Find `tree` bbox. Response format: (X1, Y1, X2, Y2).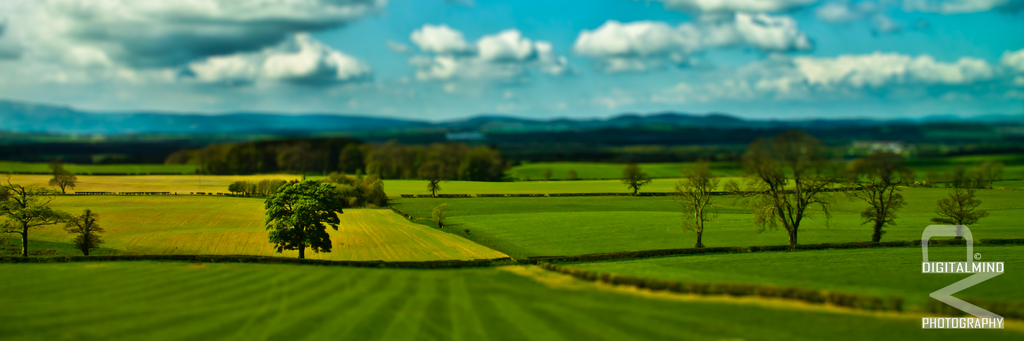
(672, 160, 716, 251).
